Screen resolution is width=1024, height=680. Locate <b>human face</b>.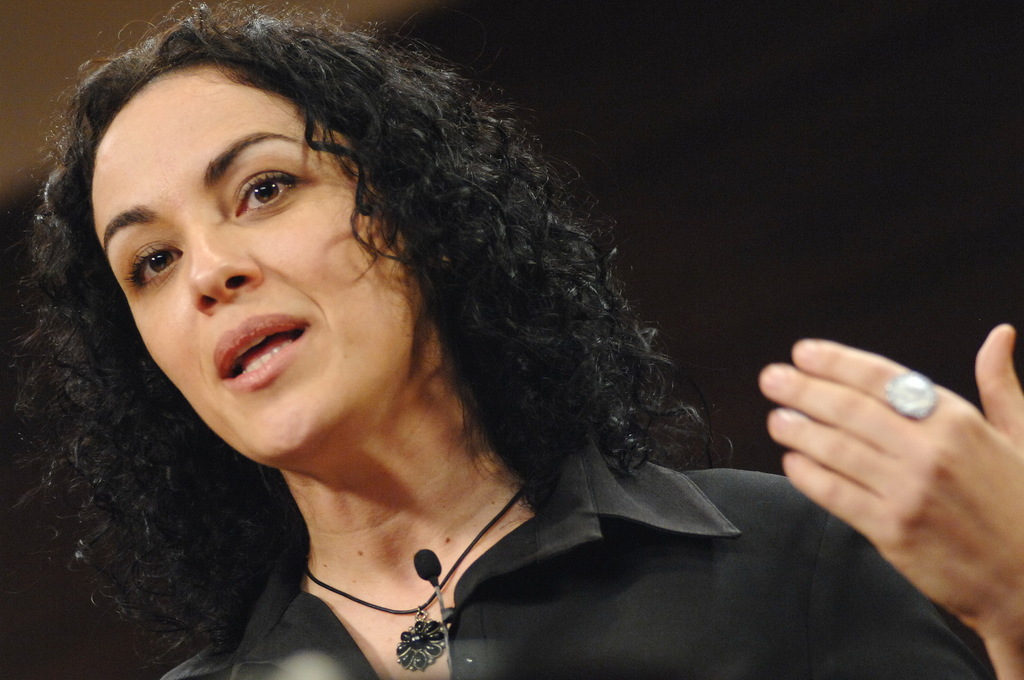
crop(90, 76, 419, 460).
